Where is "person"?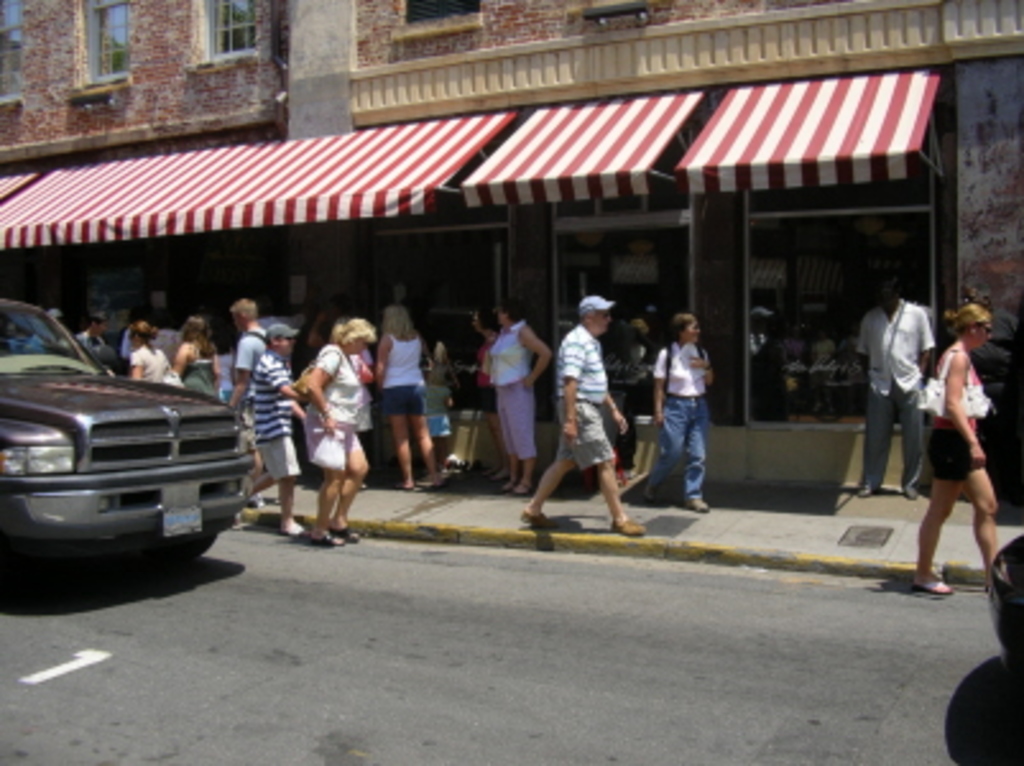
bbox=(904, 299, 996, 597).
